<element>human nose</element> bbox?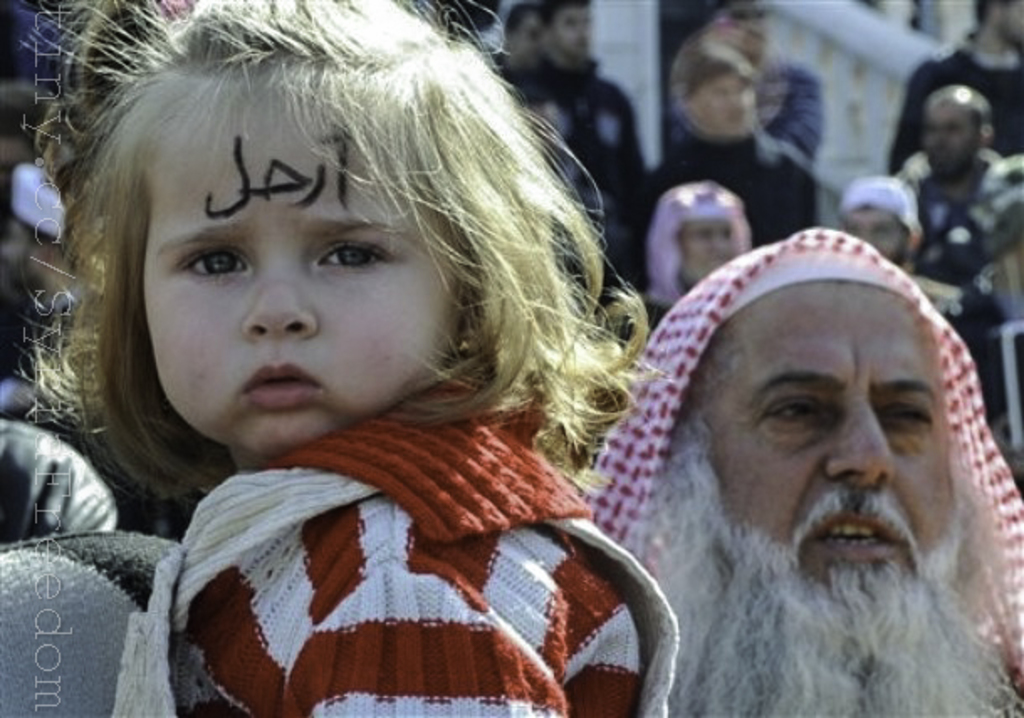
237/253/316/337
